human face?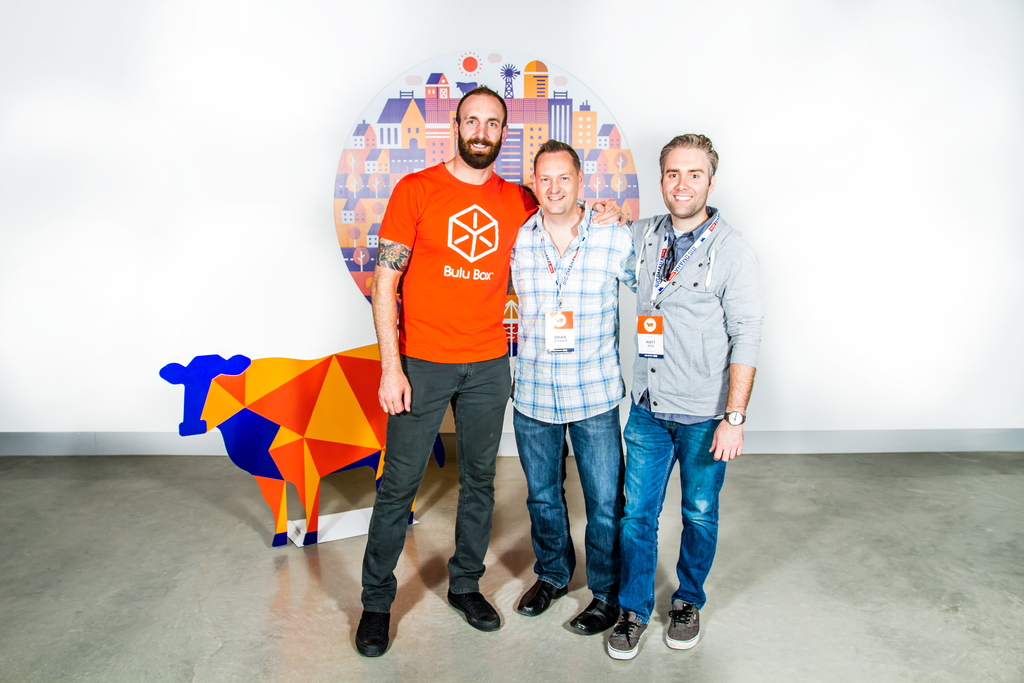
select_region(457, 89, 502, 172)
